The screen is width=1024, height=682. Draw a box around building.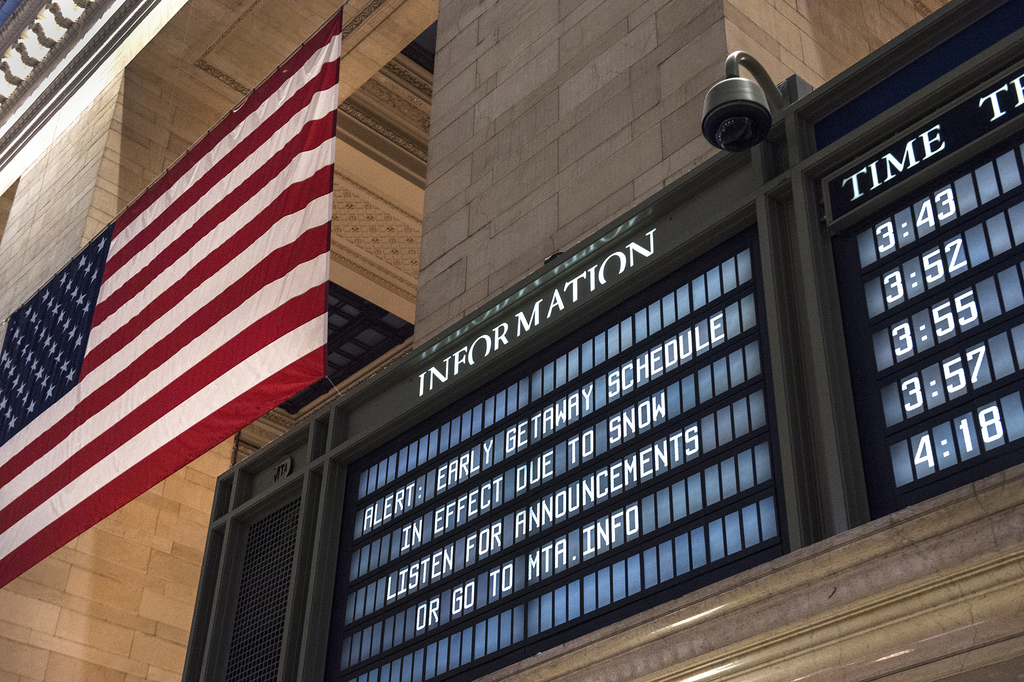
left=0, top=0, right=1023, bottom=681.
